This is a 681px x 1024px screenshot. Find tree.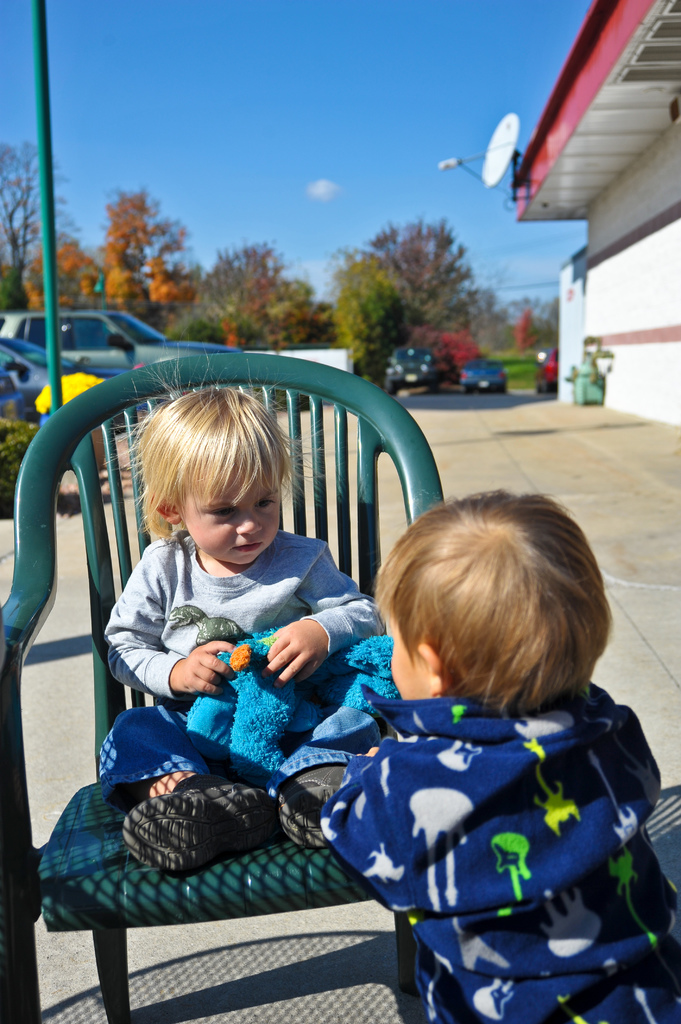
Bounding box: select_region(87, 180, 202, 339).
